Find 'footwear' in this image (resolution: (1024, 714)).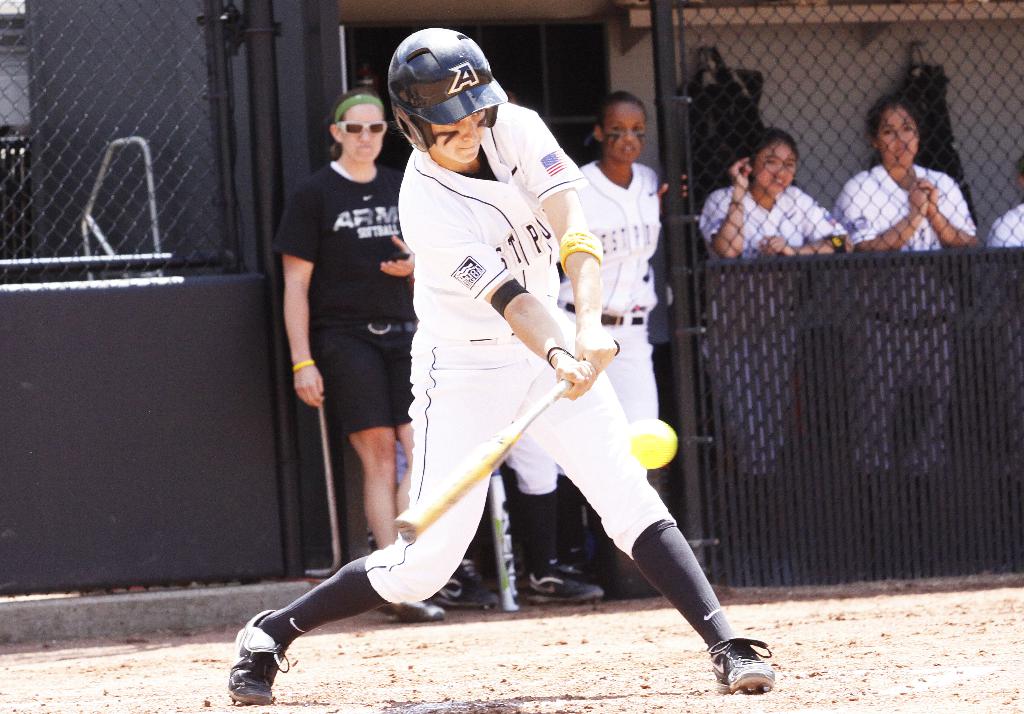
(517, 555, 612, 606).
